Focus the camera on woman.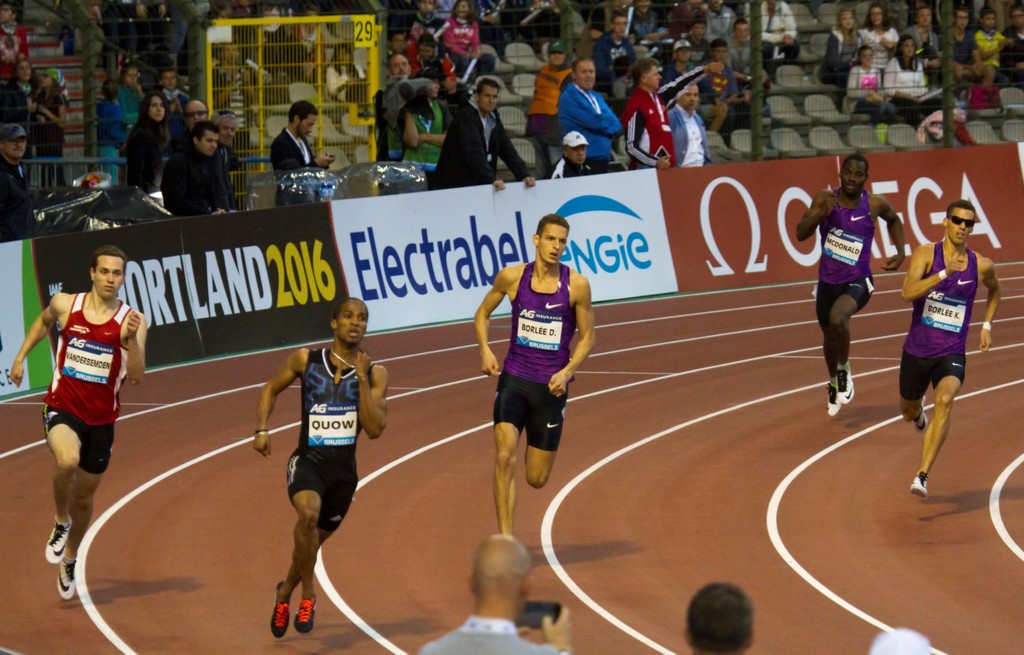
Focus region: 0/54/43/189.
